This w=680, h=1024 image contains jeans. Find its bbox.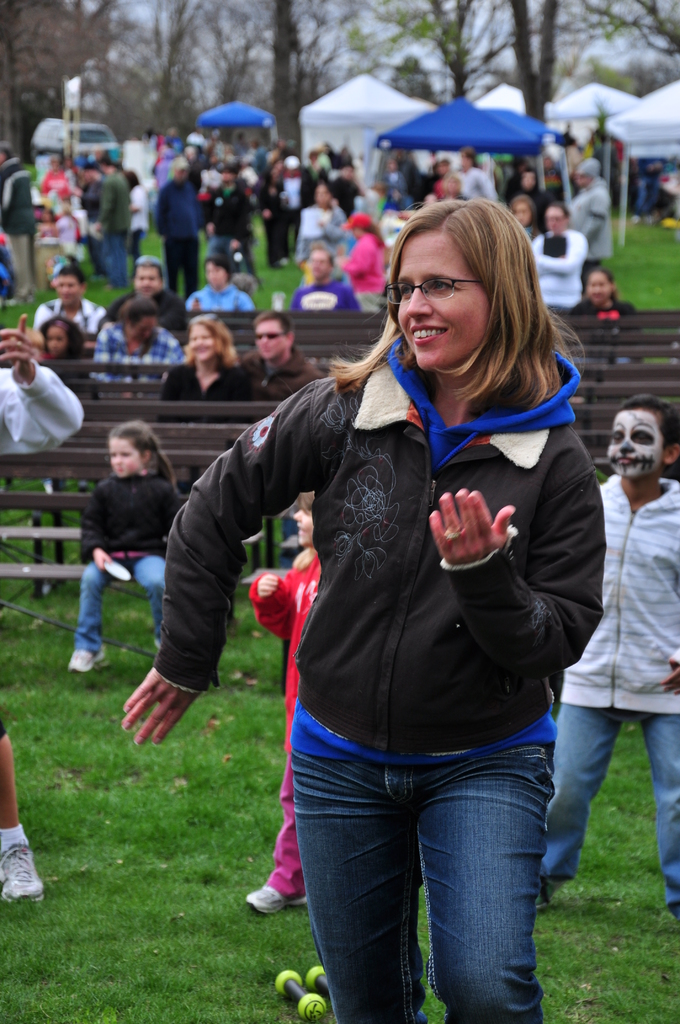
[x1=540, y1=697, x2=679, y2=917].
